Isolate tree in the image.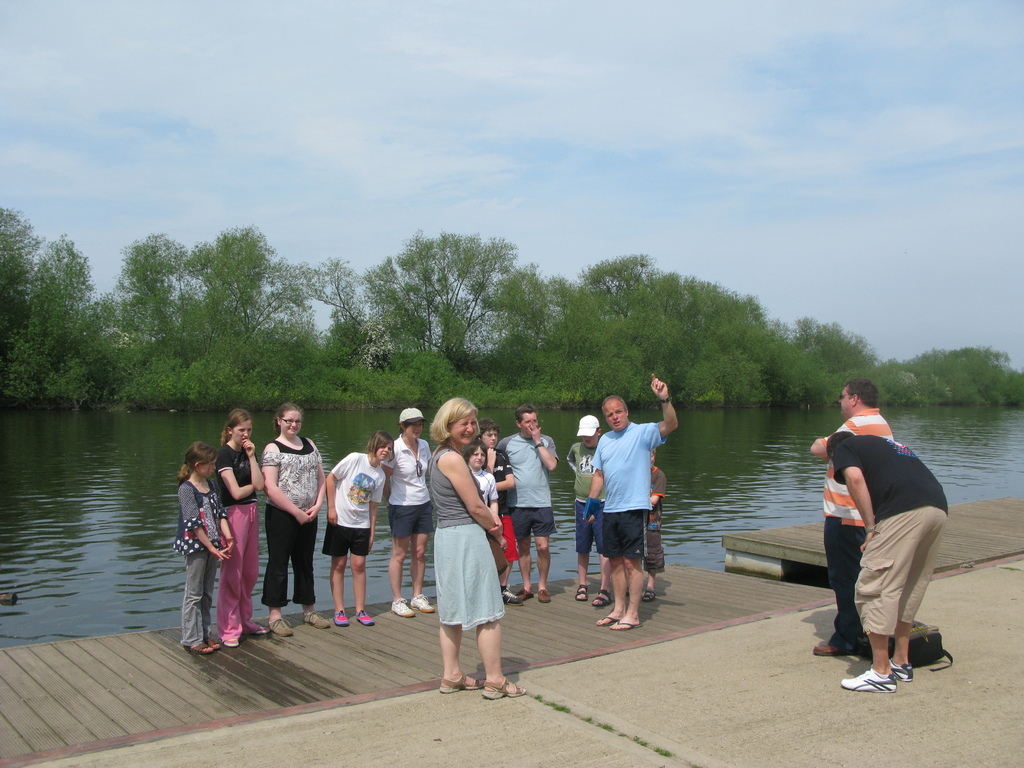
Isolated region: [637,267,773,412].
